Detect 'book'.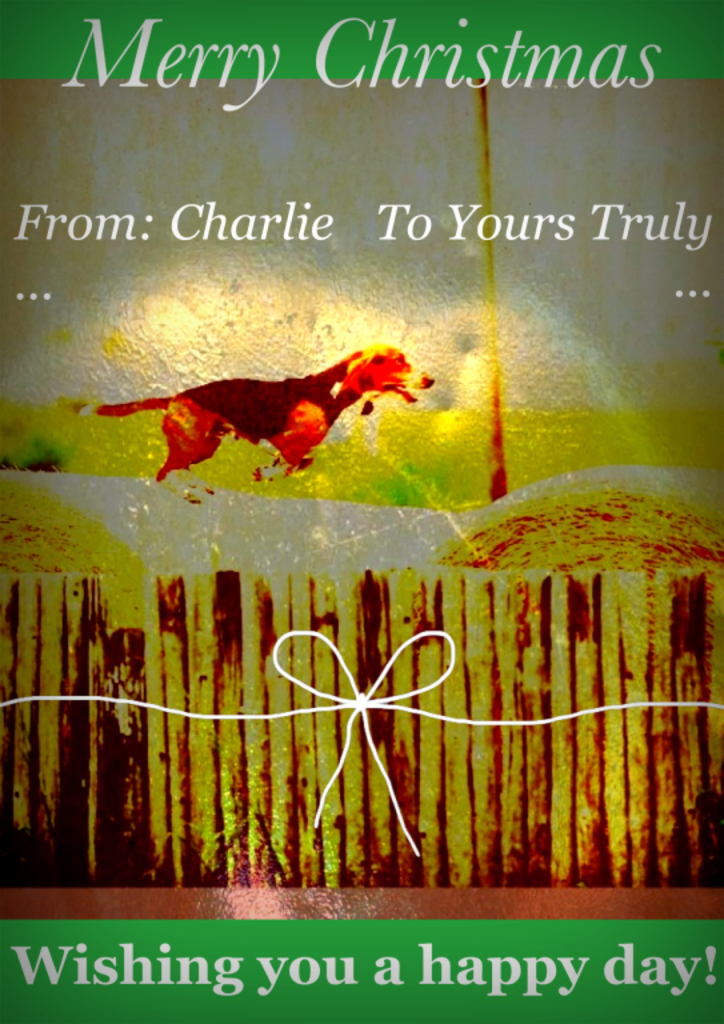
Detected at select_region(0, 0, 723, 1023).
